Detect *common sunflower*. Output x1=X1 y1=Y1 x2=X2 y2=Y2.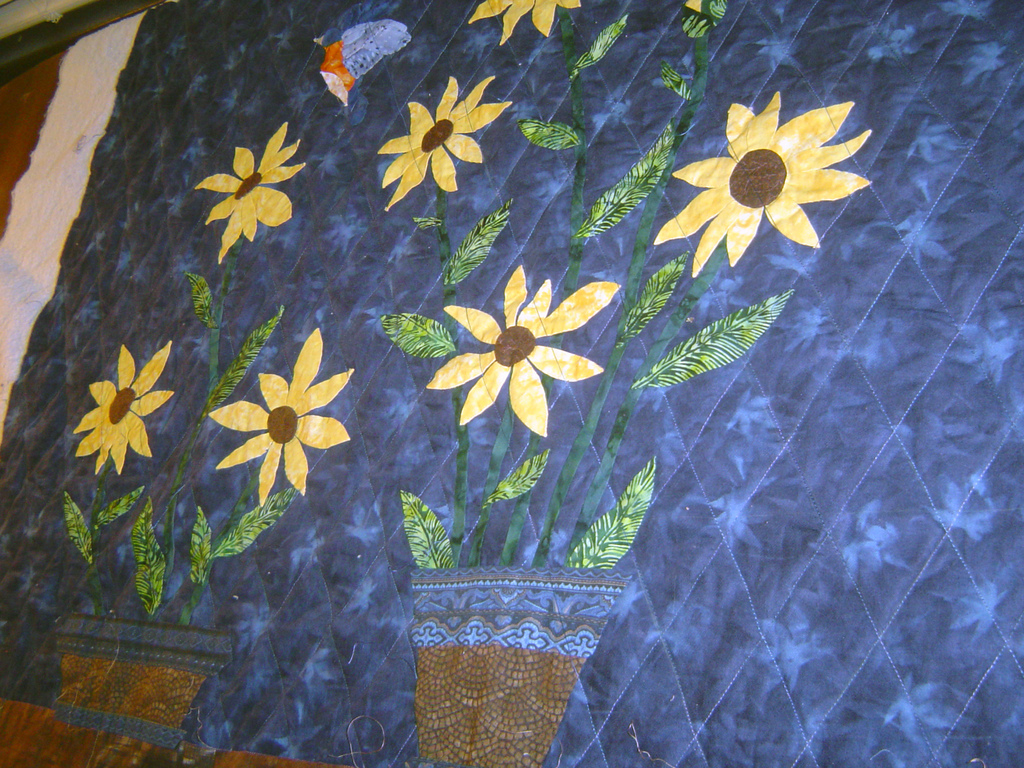
x1=435 y1=271 x2=617 y2=424.
